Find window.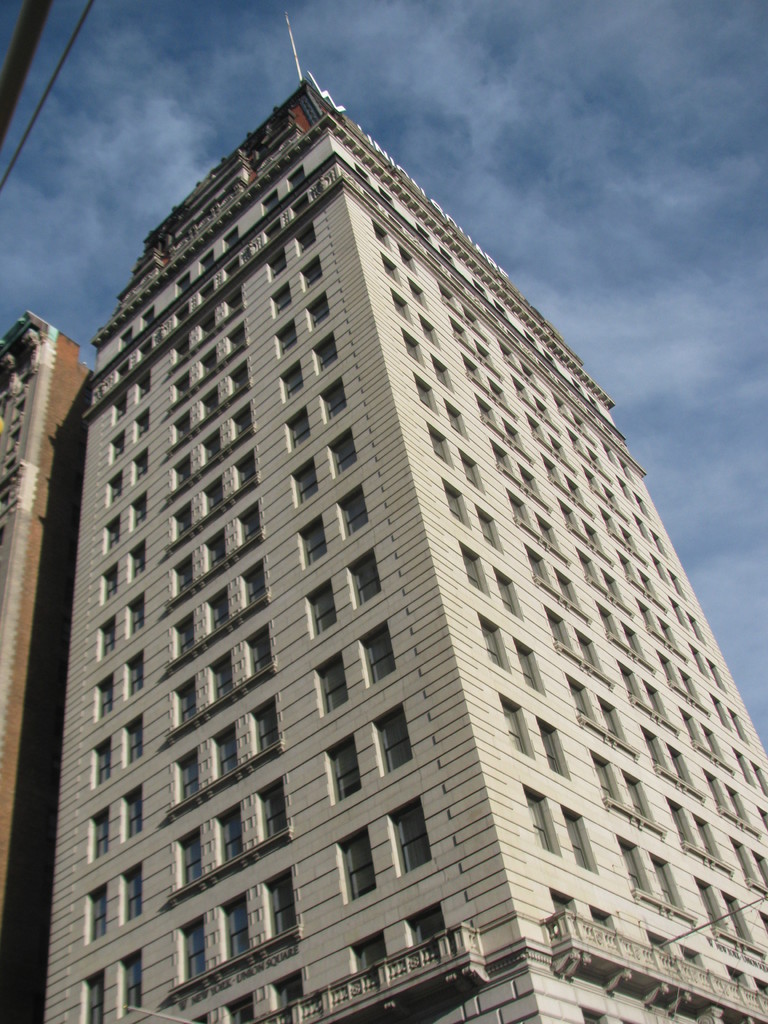
bbox=(100, 620, 126, 651).
